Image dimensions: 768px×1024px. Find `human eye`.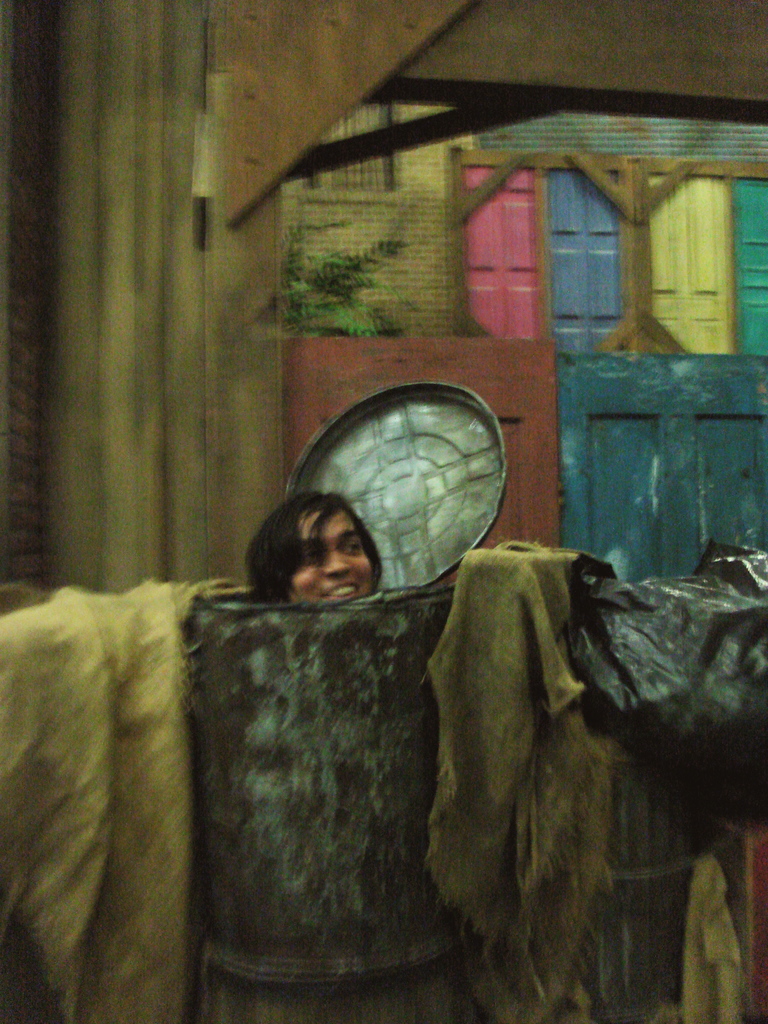
343,540,362,556.
